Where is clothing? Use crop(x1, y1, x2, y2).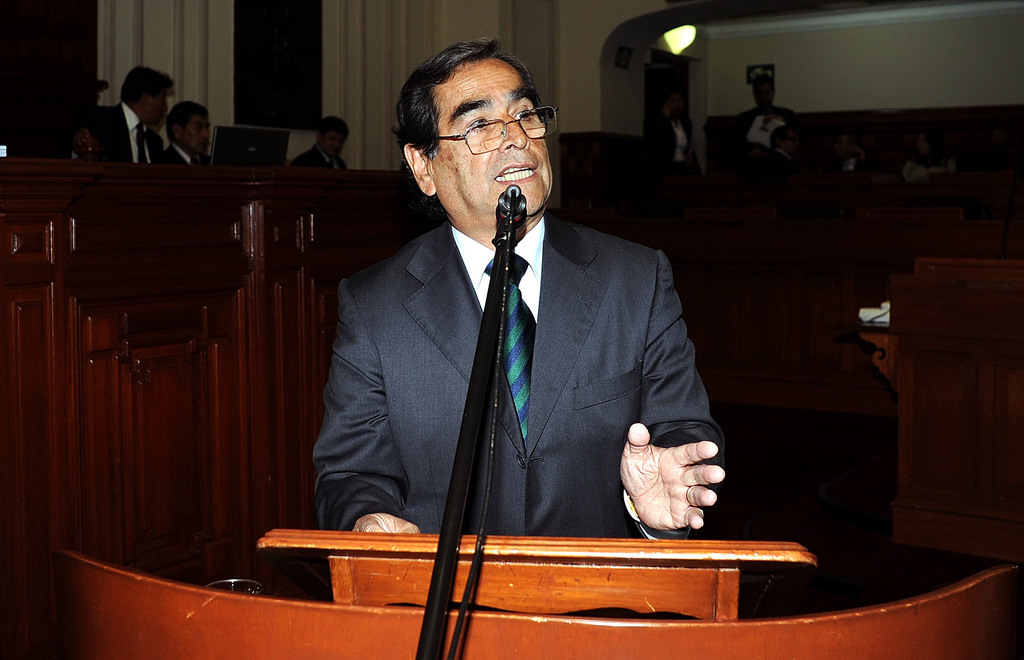
crop(159, 131, 210, 184).
